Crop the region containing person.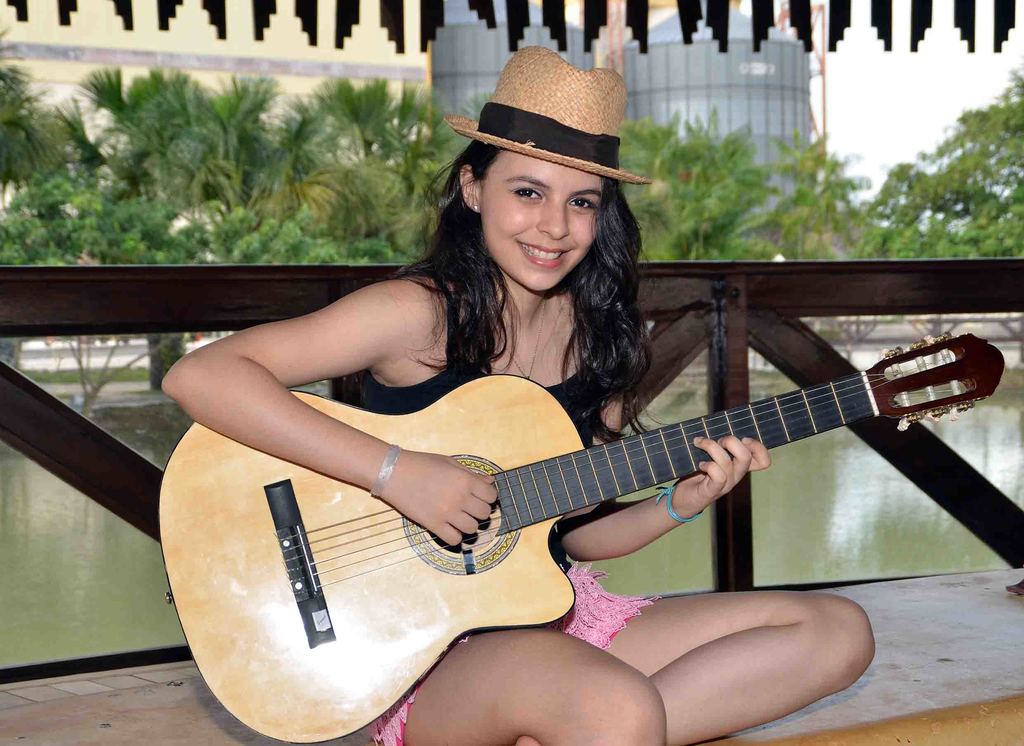
Crop region: bbox=(173, 116, 942, 738).
